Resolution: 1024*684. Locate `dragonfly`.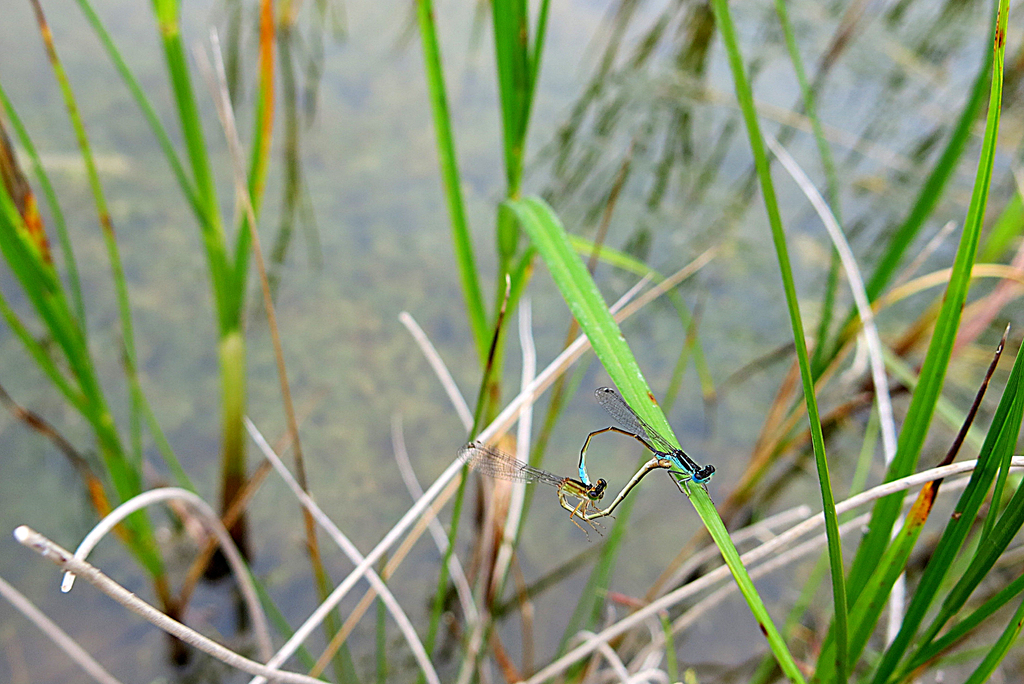
rect(463, 441, 612, 552).
